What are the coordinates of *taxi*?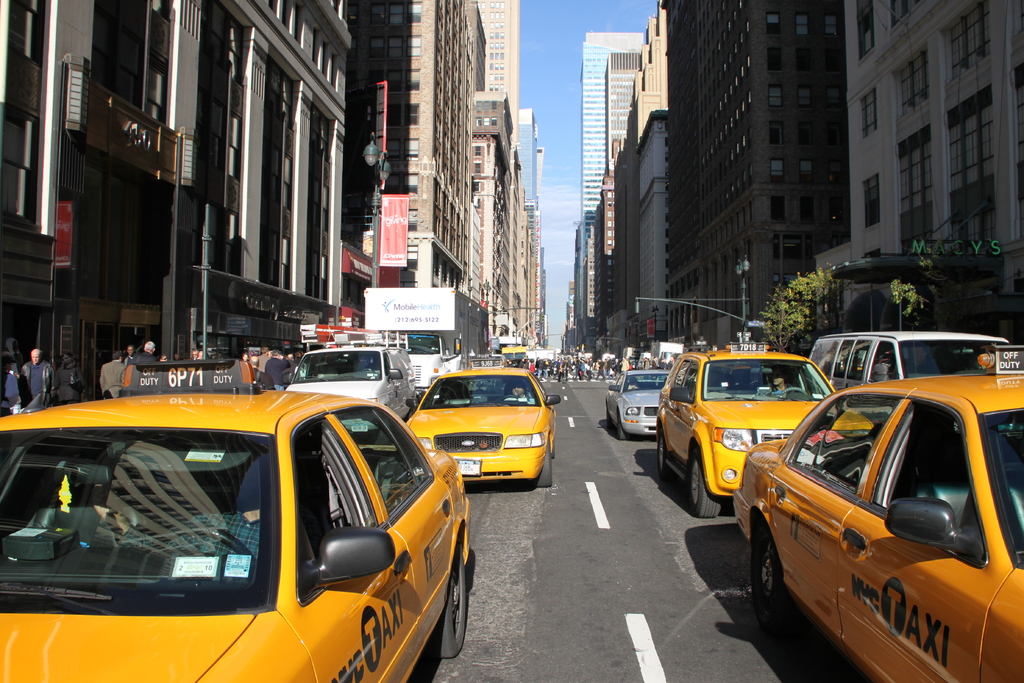
(x1=660, y1=339, x2=838, y2=524).
